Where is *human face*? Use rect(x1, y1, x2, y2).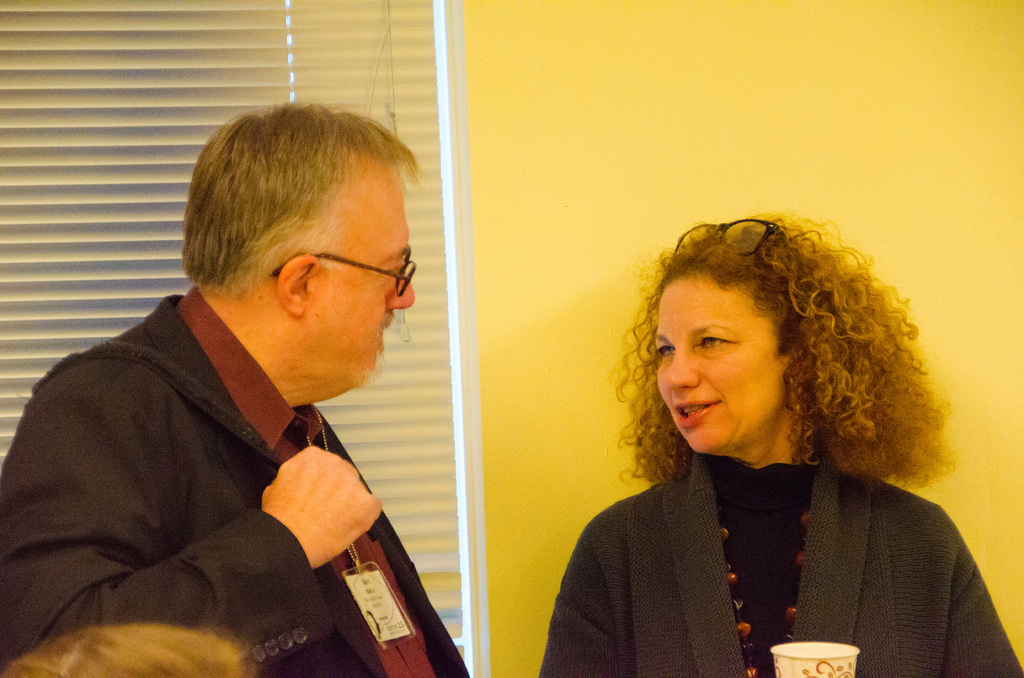
rect(655, 268, 787, 461).
